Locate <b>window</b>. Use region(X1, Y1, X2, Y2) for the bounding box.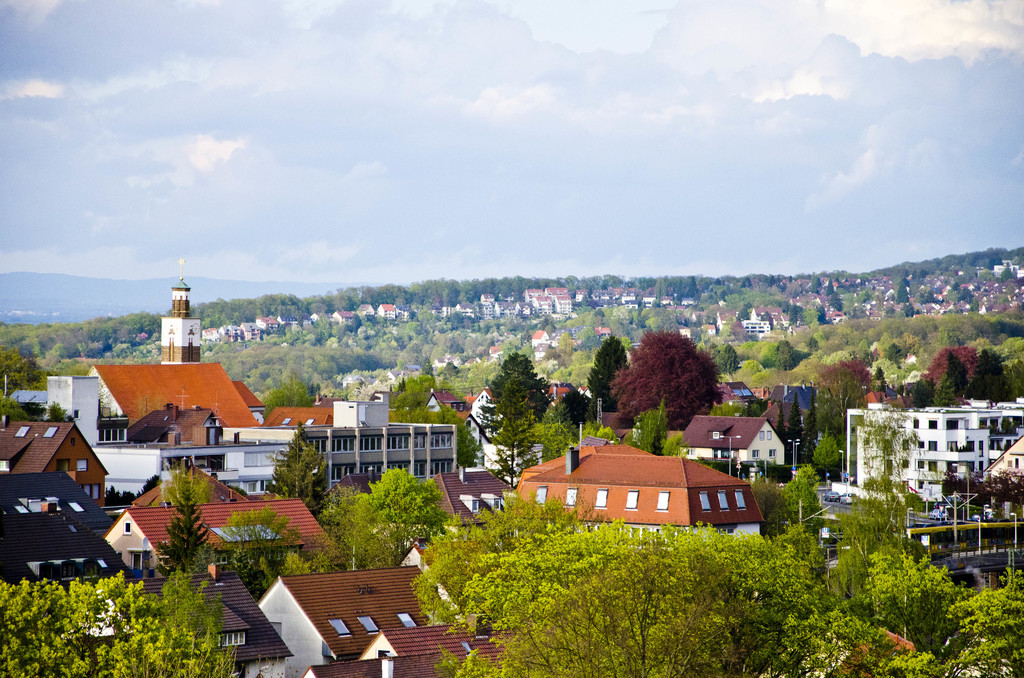
region(309, 436, 330, 457).
